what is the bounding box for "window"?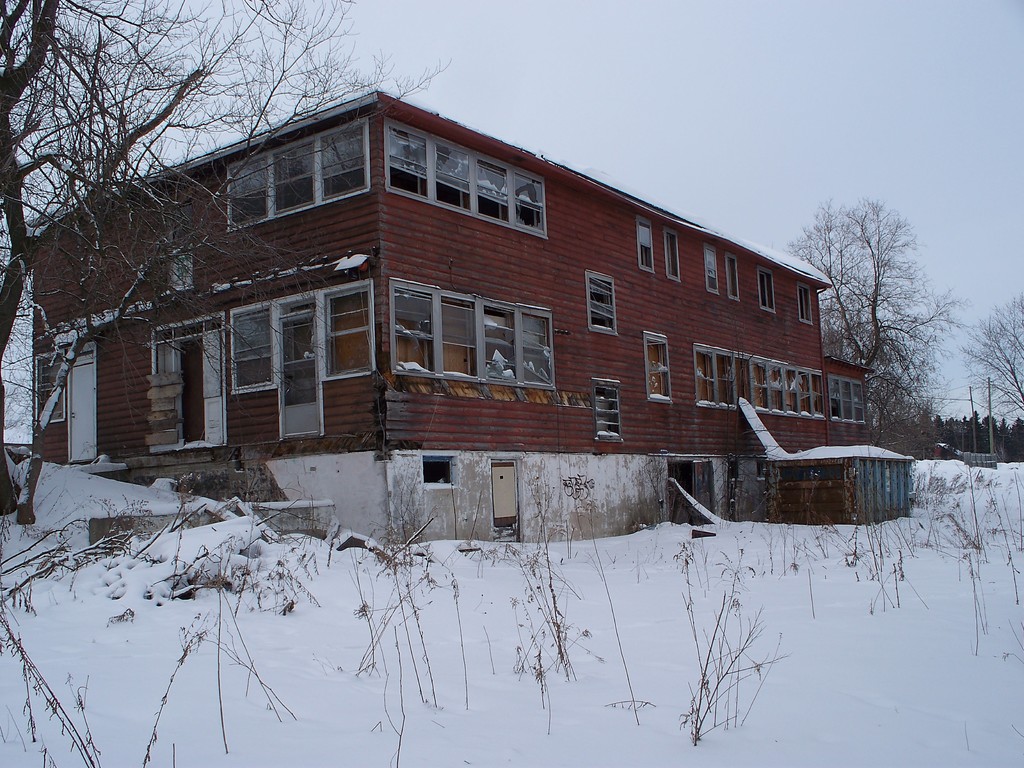
(x1=703, y1=244, x2=719, y2=293).
